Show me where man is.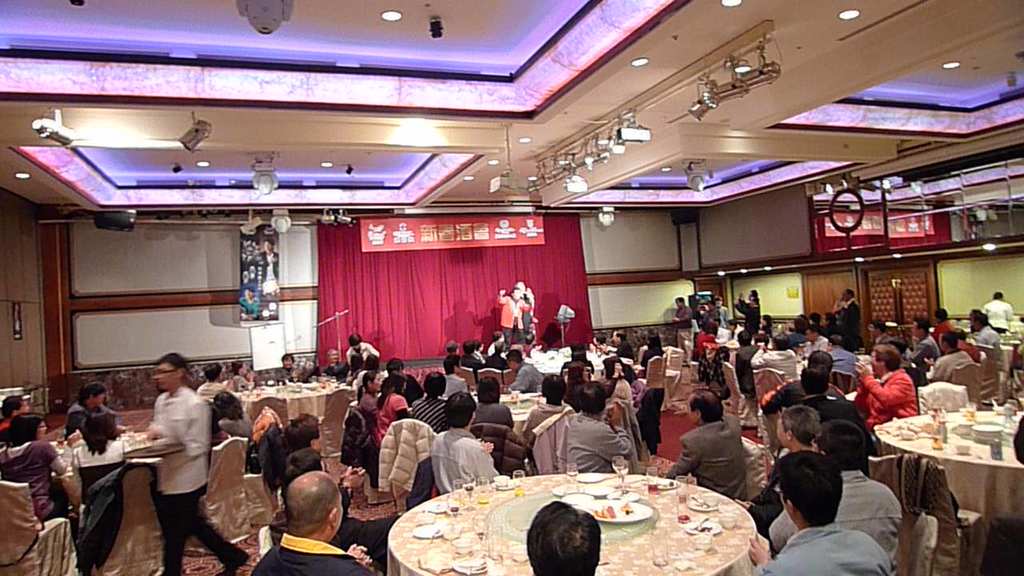
man is at bbox(66, 384, 118, 436).
